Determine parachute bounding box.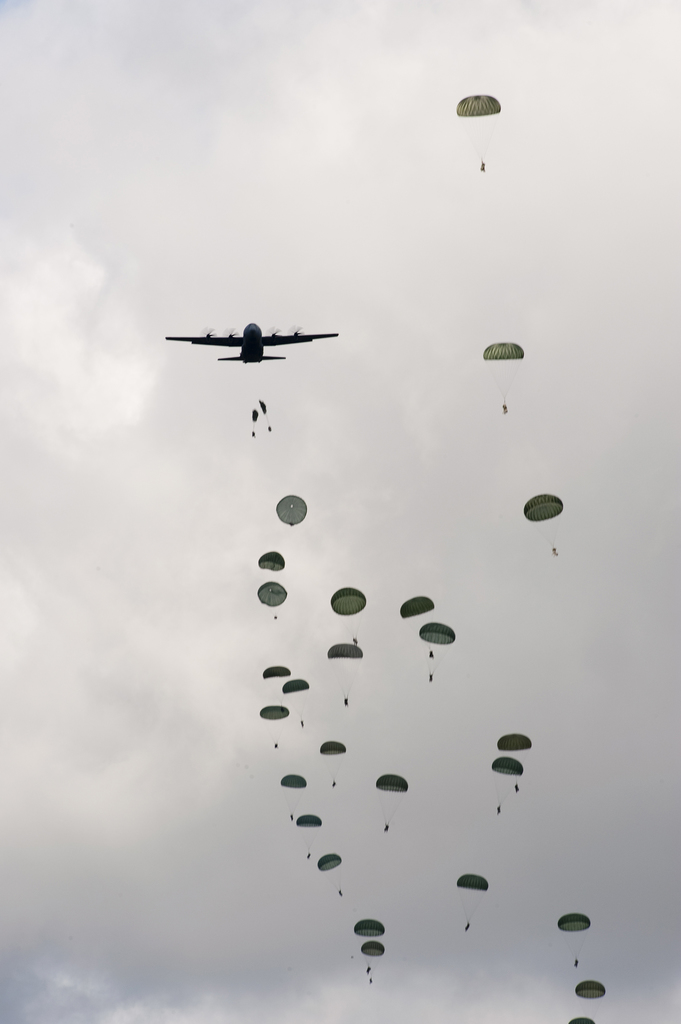
Determined: 378:771:404:829.
